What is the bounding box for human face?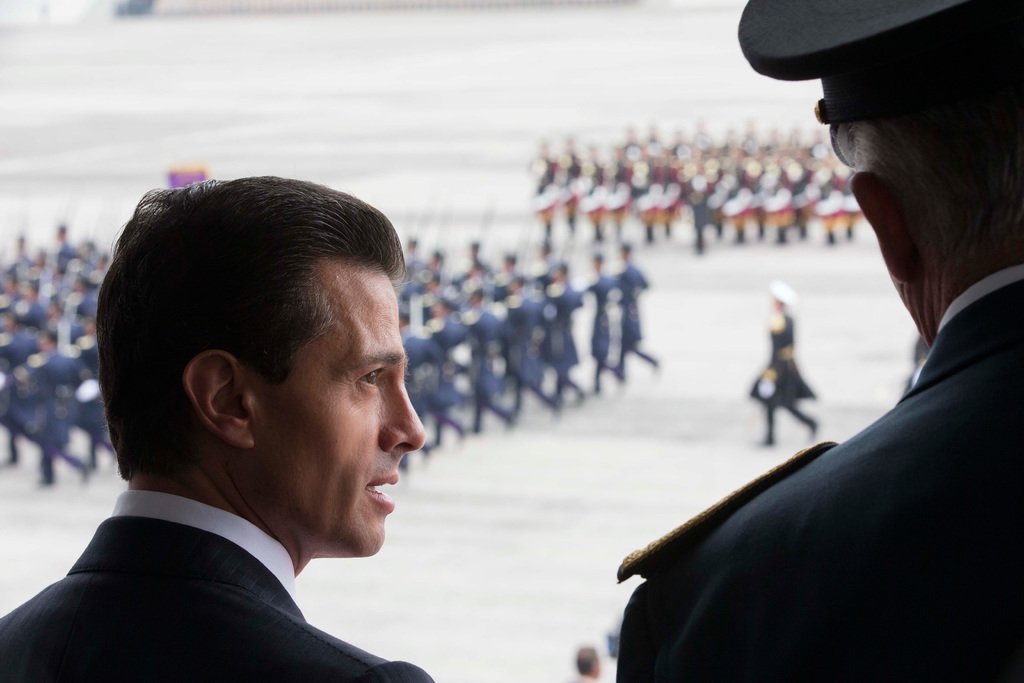
rect(255, 270, 427, 561).
